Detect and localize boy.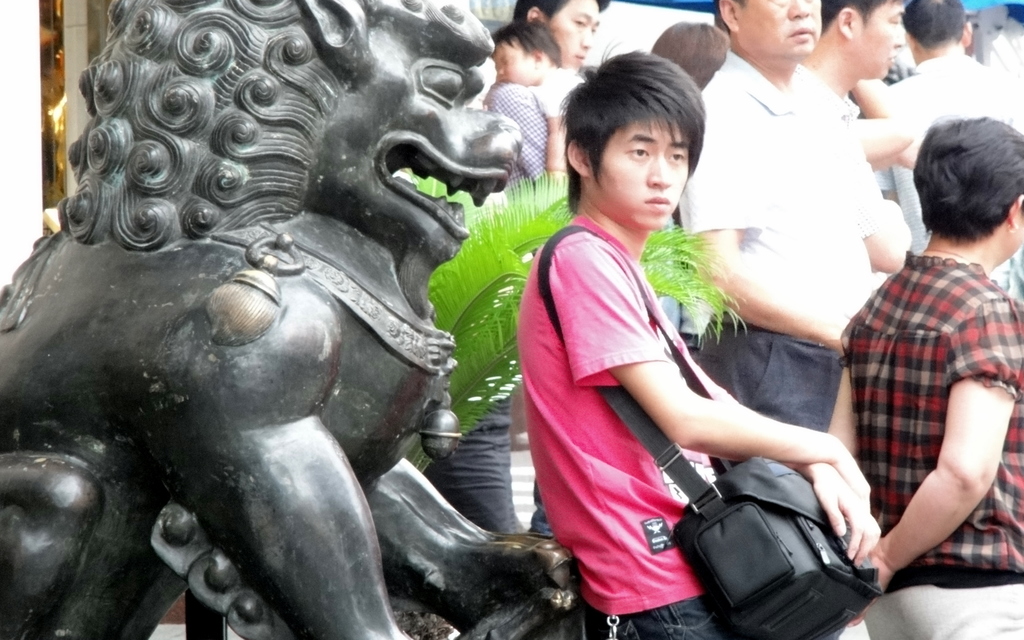
Localized at BBox(682, 1, 905, 473).
